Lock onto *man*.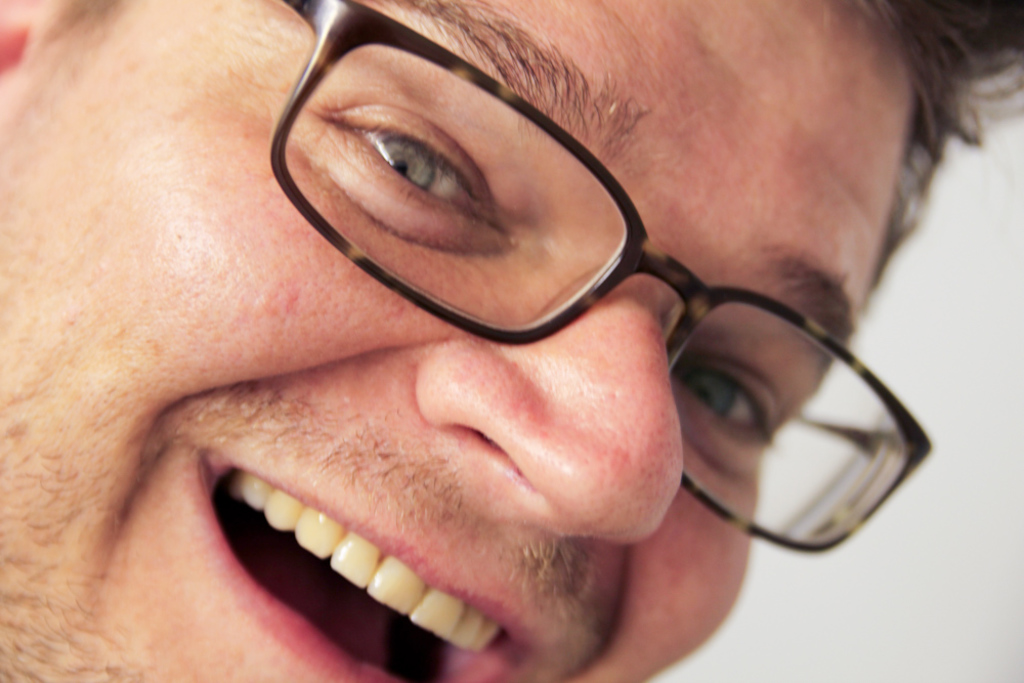
Locked: {"left": 0, "top": 0, "right": 1023, "bottom": 682}.
